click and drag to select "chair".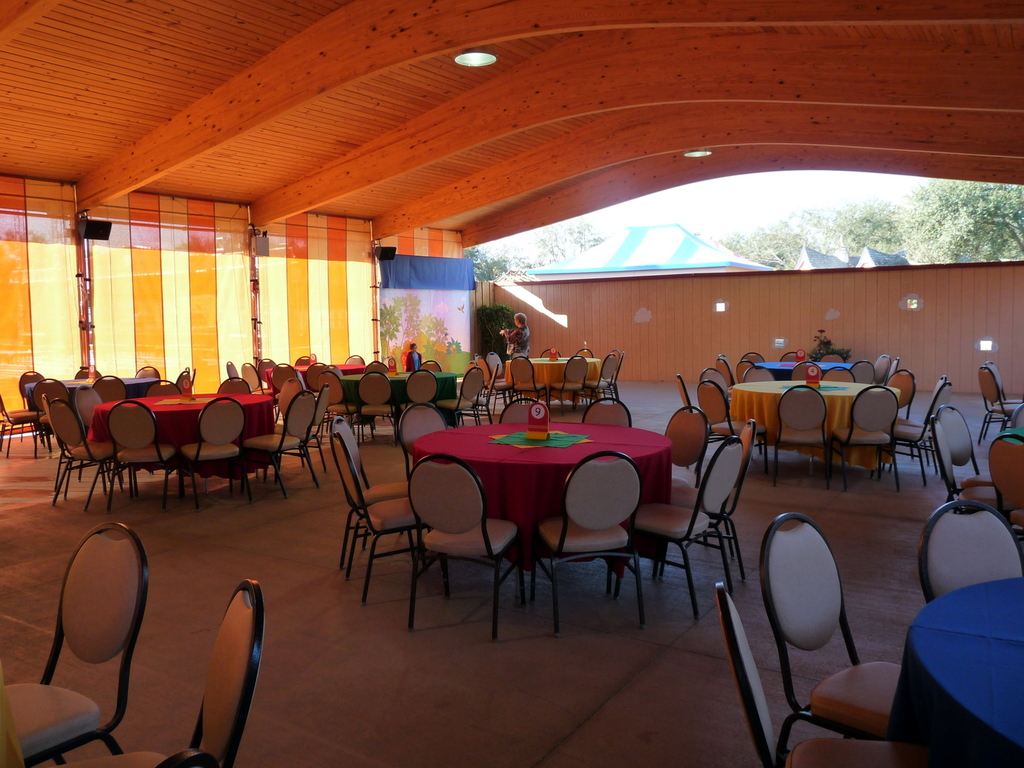
Selection: left=882, top=382, right=950, bottom=481.
